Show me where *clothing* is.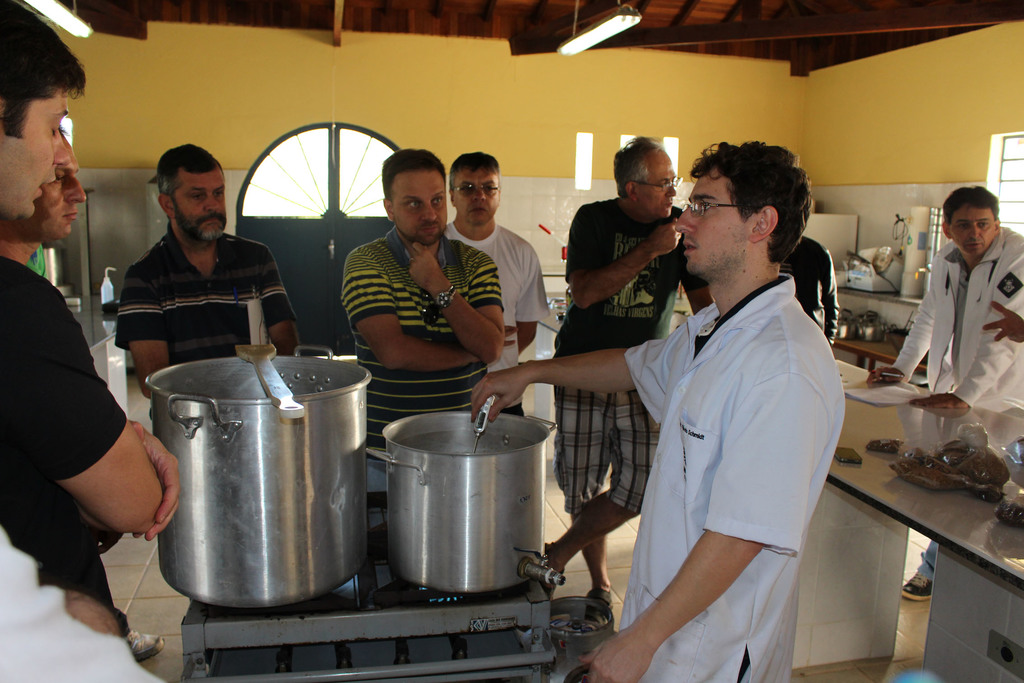
*clothing* is at x1=112, y1=231, x2=284, y2=370.
